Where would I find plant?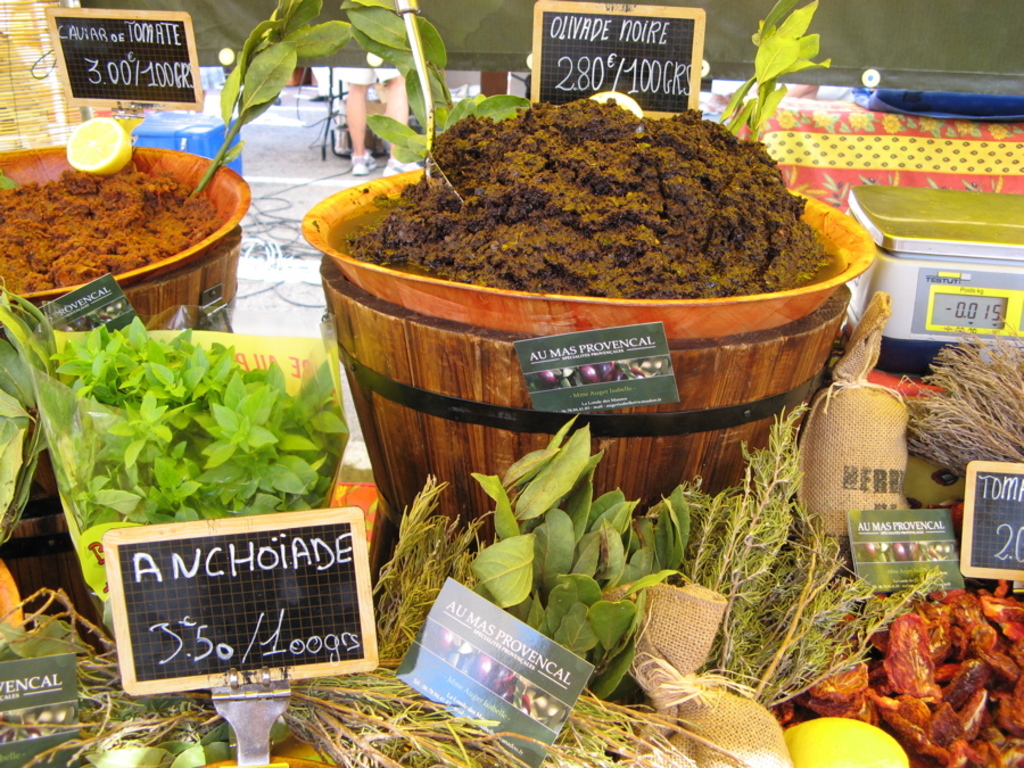
At select_region(5, 288, 387, 558).
